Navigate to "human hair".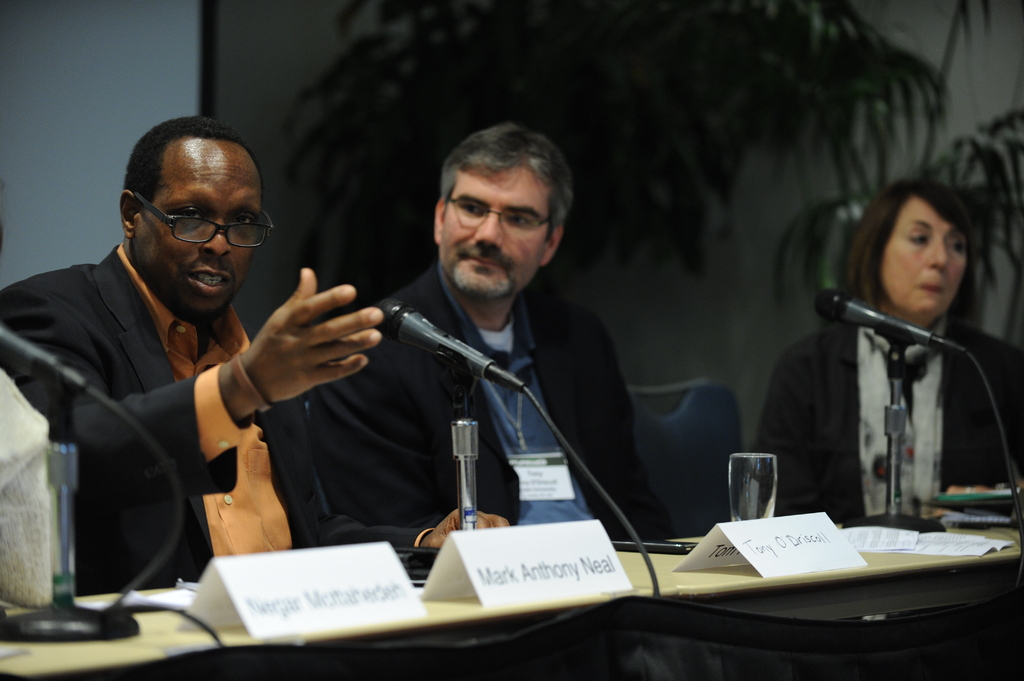
Navigation target: detection(123, 111, 252, 207).
